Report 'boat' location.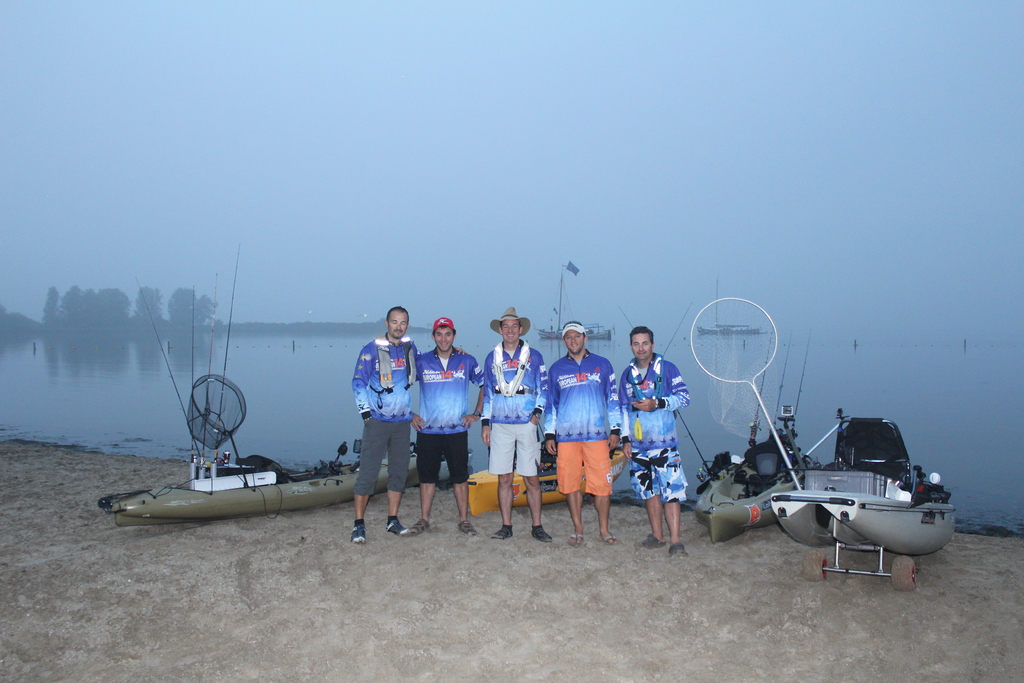
Report: 686:434:816:548.
